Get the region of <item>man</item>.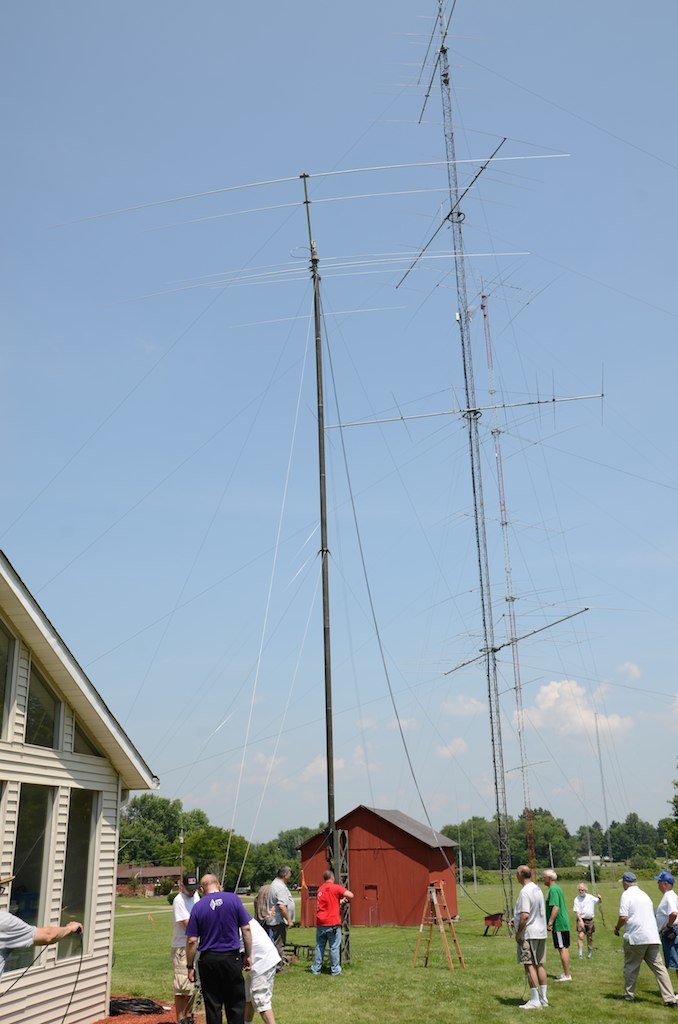
BBox(265, 865, 296, 957).
